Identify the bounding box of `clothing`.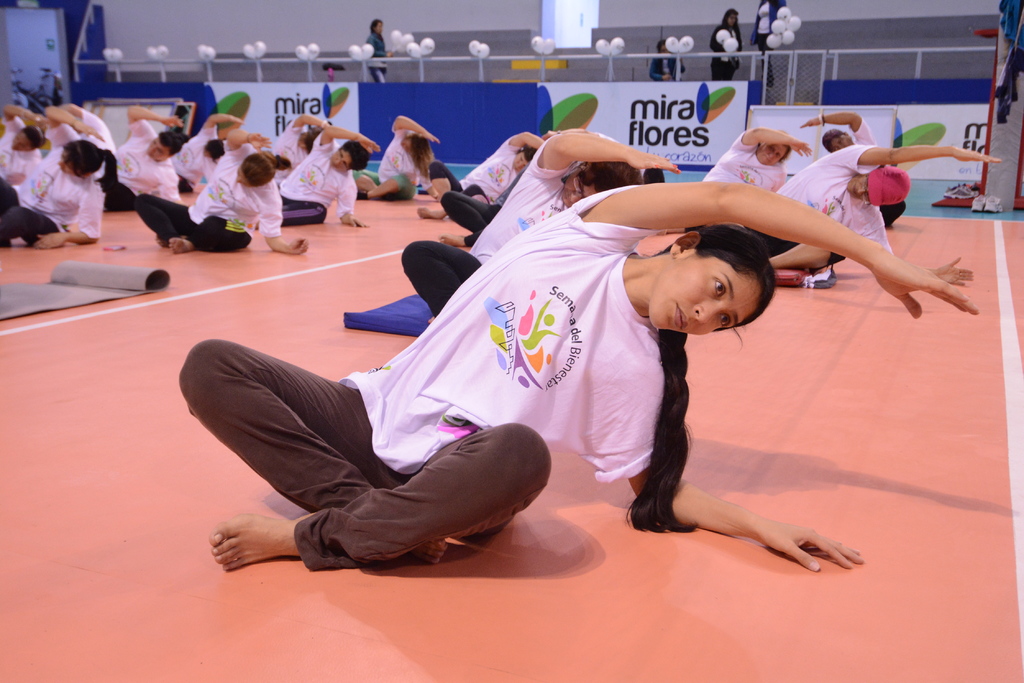
detection(996, 0, 1023, 45).
